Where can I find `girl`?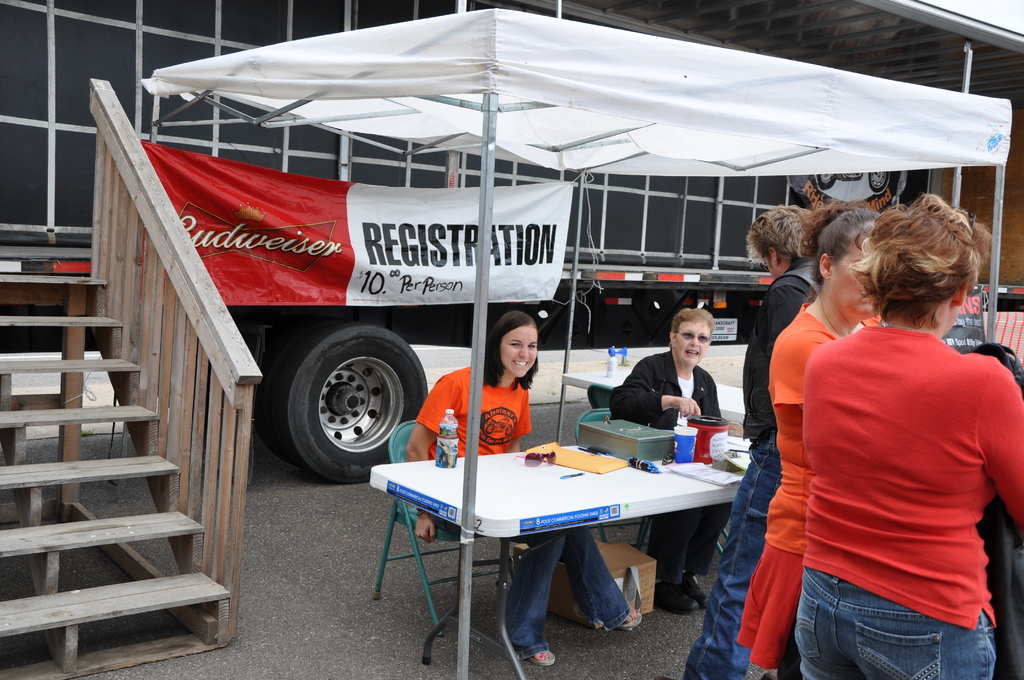
You can find it at 408/307/635/668.
